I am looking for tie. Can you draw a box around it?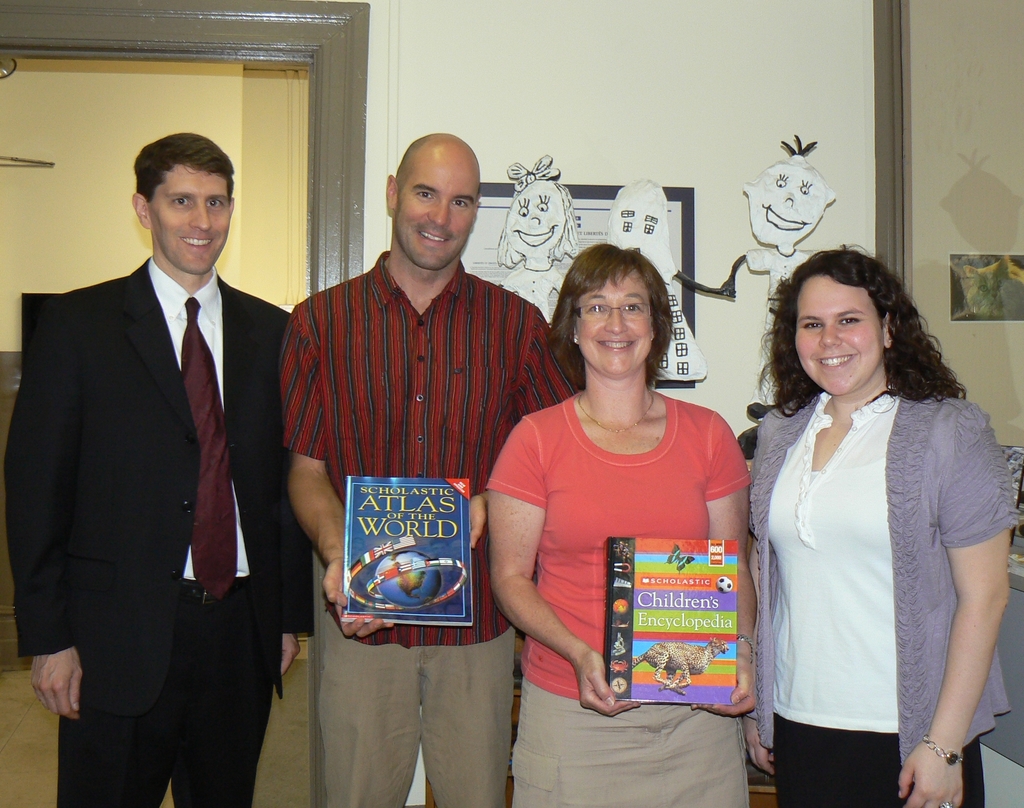
Sure, the bounding box is BBox(182, 295, 237, 604).
